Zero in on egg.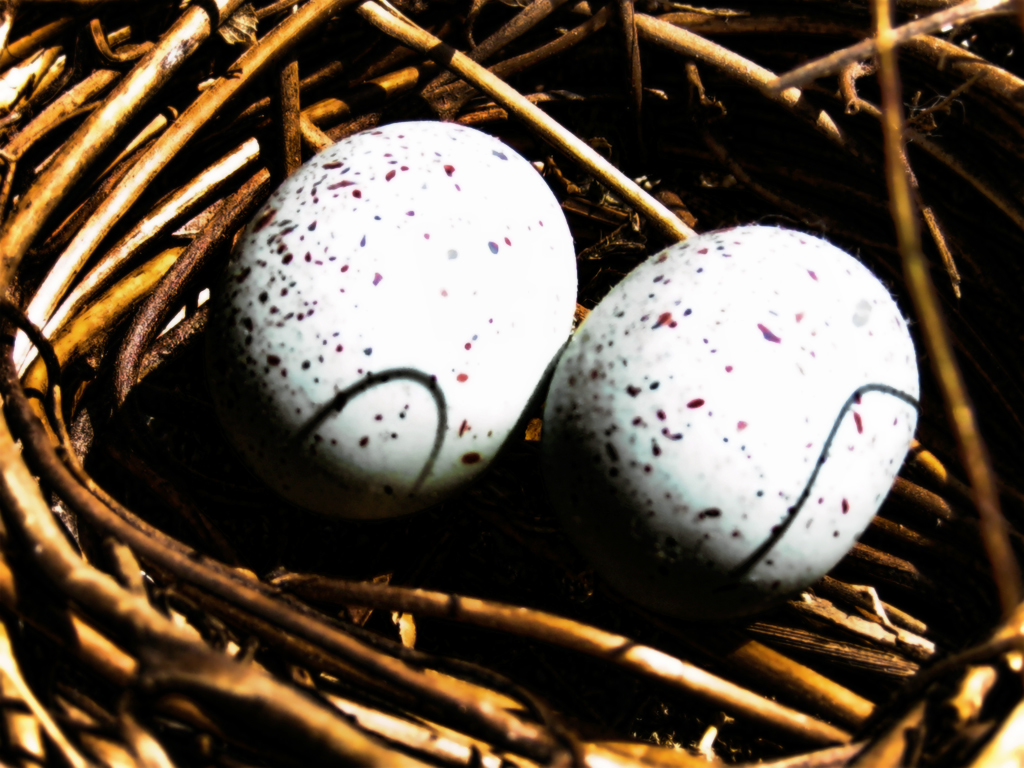
Zeroed in: rect(541, 225, 924, 604).
